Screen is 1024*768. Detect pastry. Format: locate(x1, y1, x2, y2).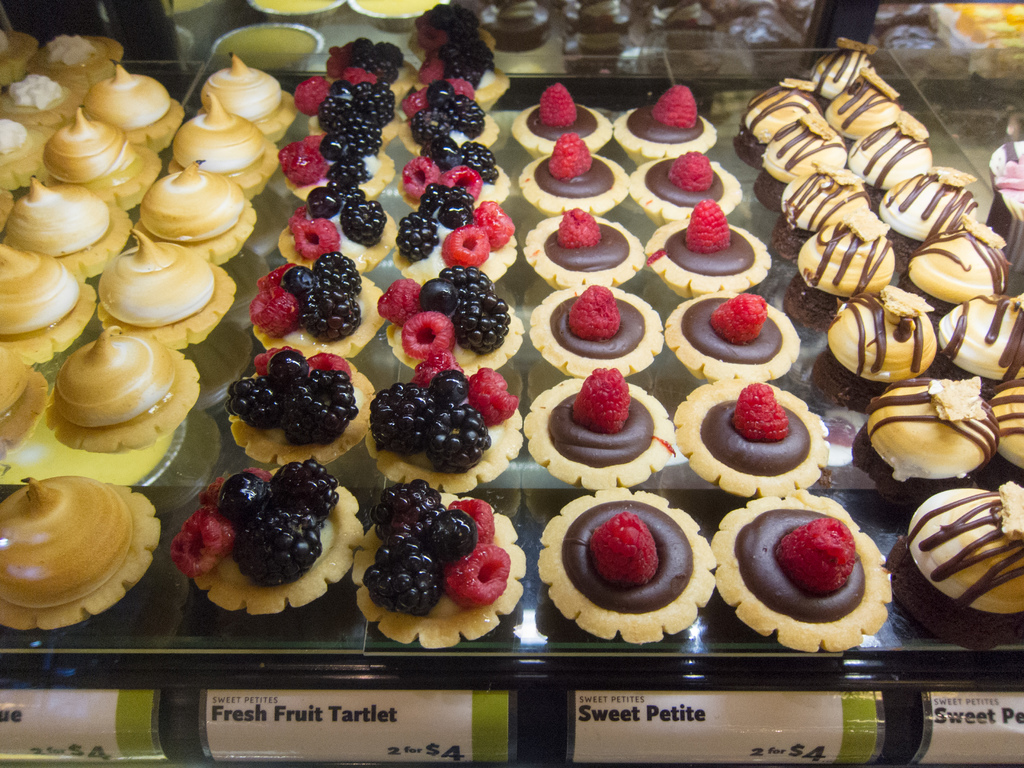
locate(524, 369, 674, 492).
